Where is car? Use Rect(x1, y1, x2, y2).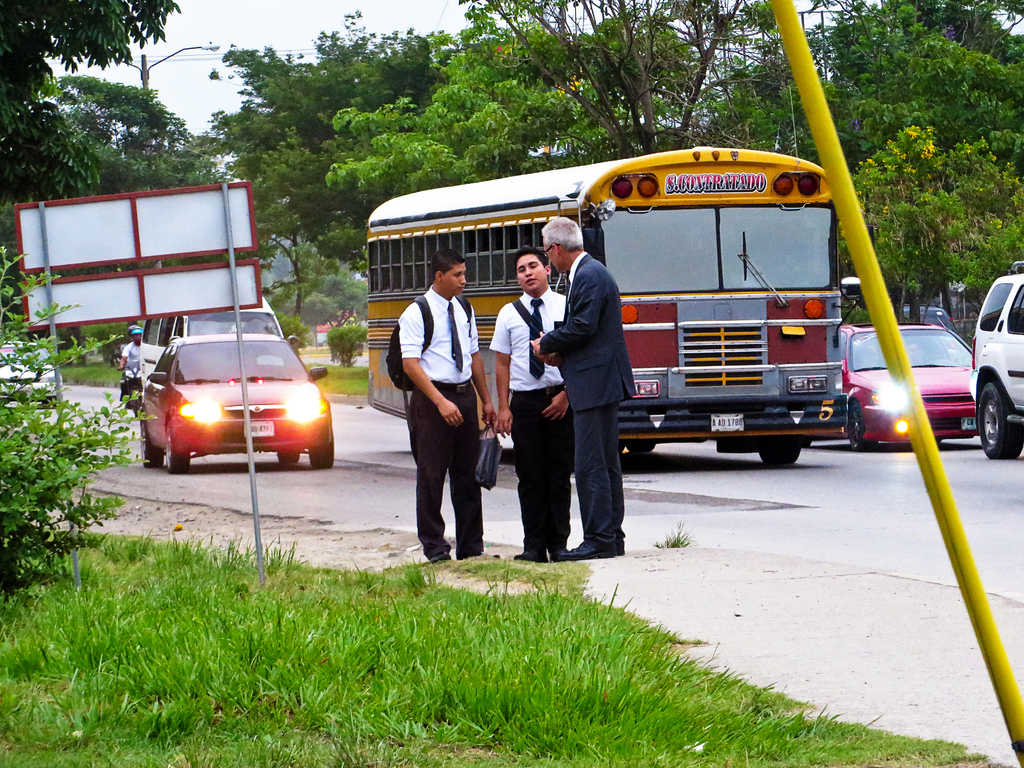
Rect(964, 260, 1023, 458).
